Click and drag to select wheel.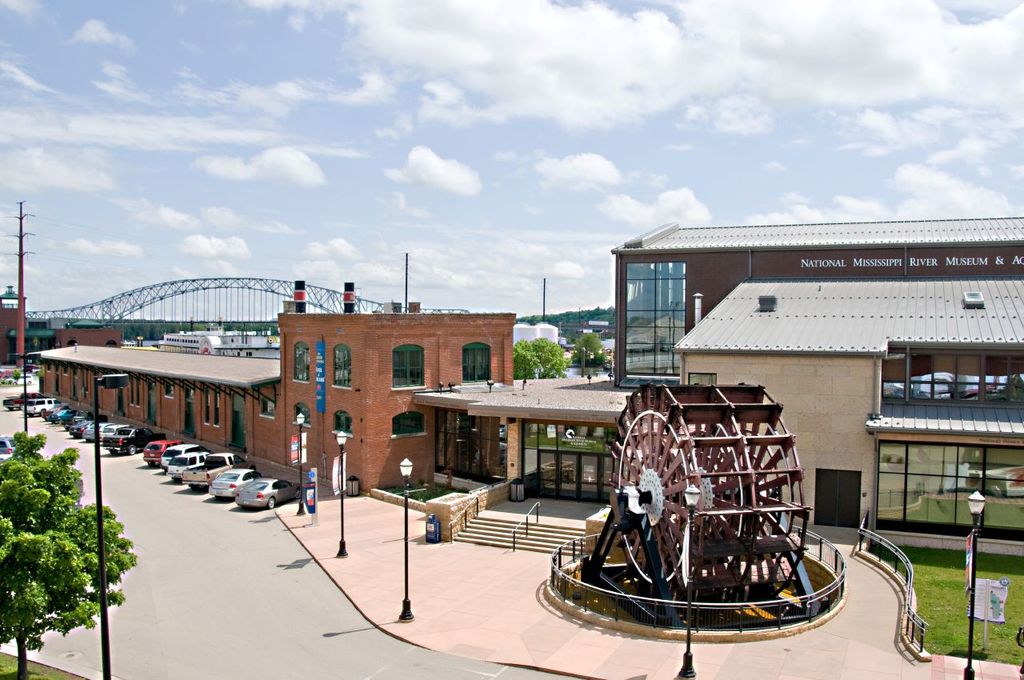
Selection: (x1=294, y1=487, x2=306, y2=503).
